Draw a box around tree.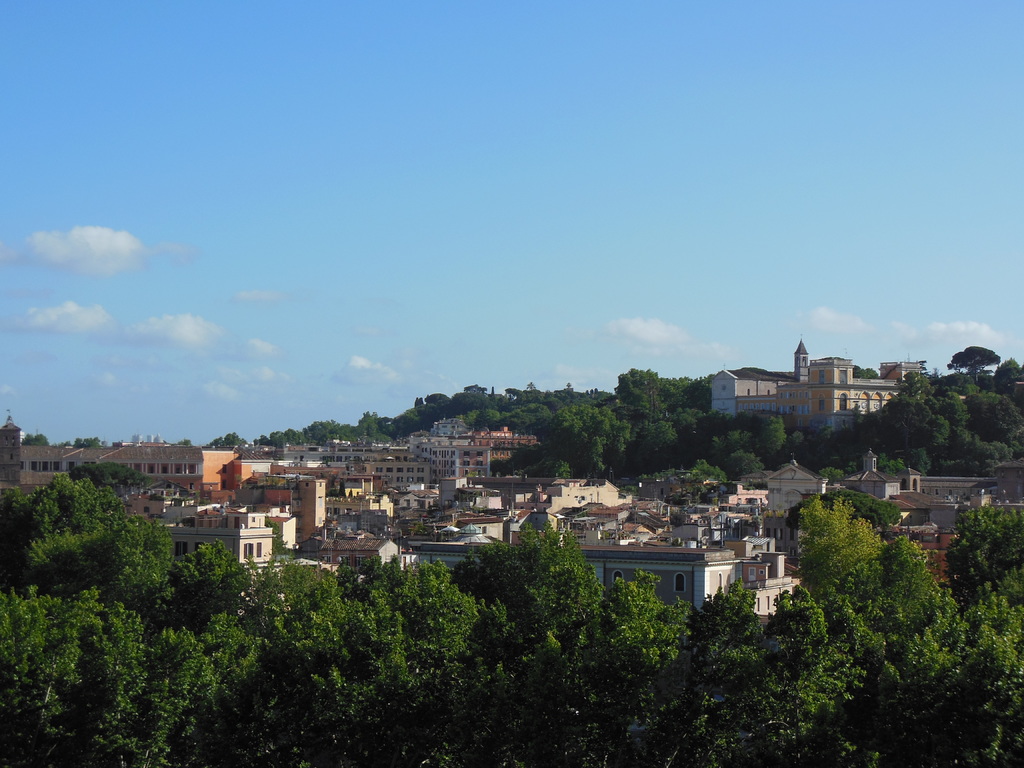
[x1=943, y1=346, x2=1001, y2=388].
